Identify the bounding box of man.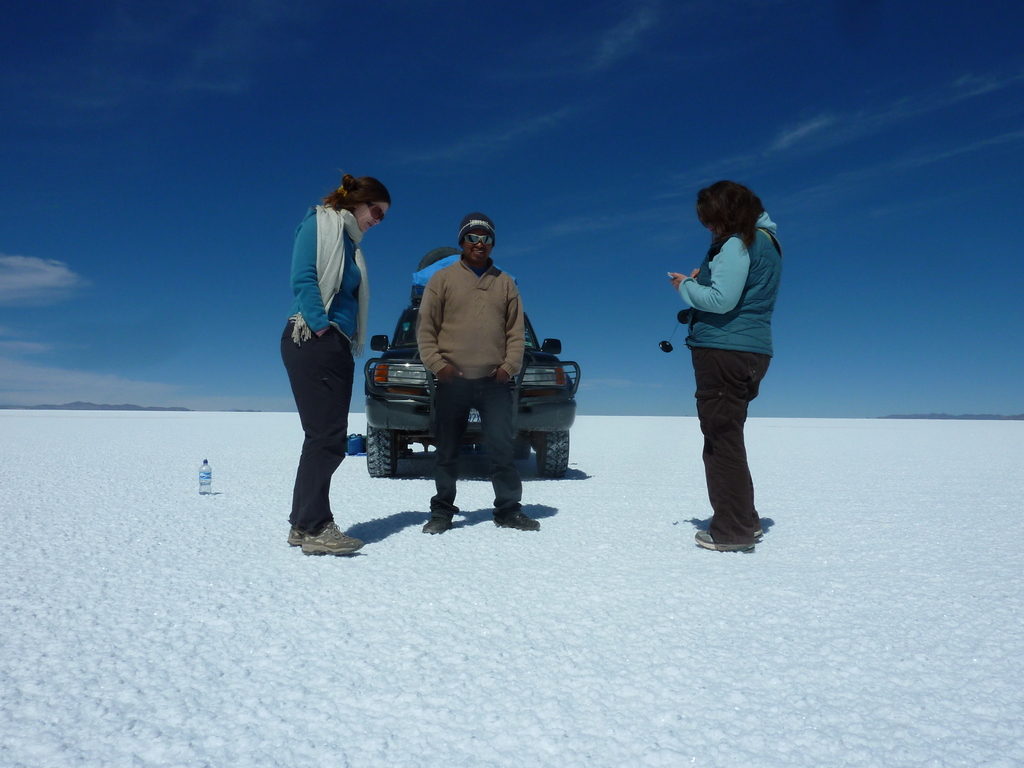
l=389, t=210, r=547, b=523.
